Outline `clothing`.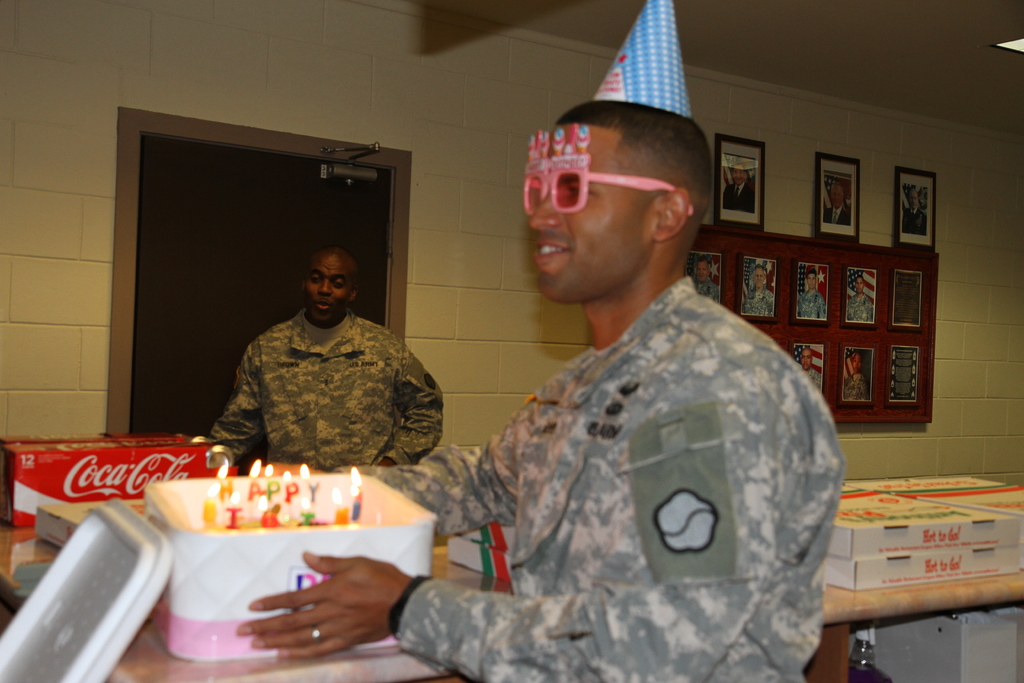
Outline: left=211, top=307, right=446, bottom=483.
